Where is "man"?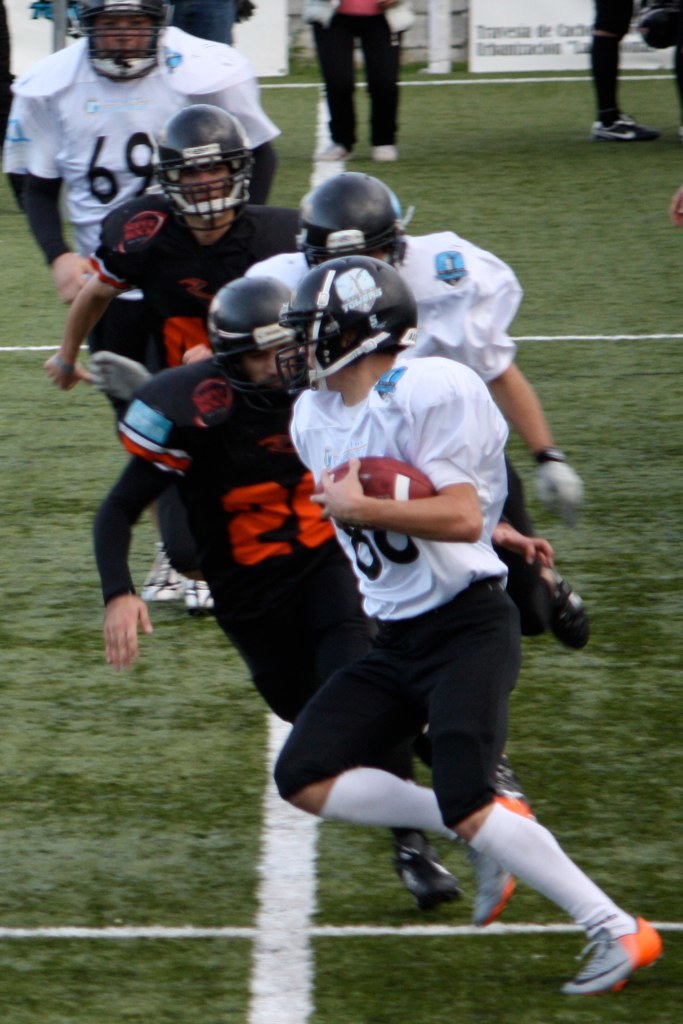
detection(92, 275, 562, 915).
